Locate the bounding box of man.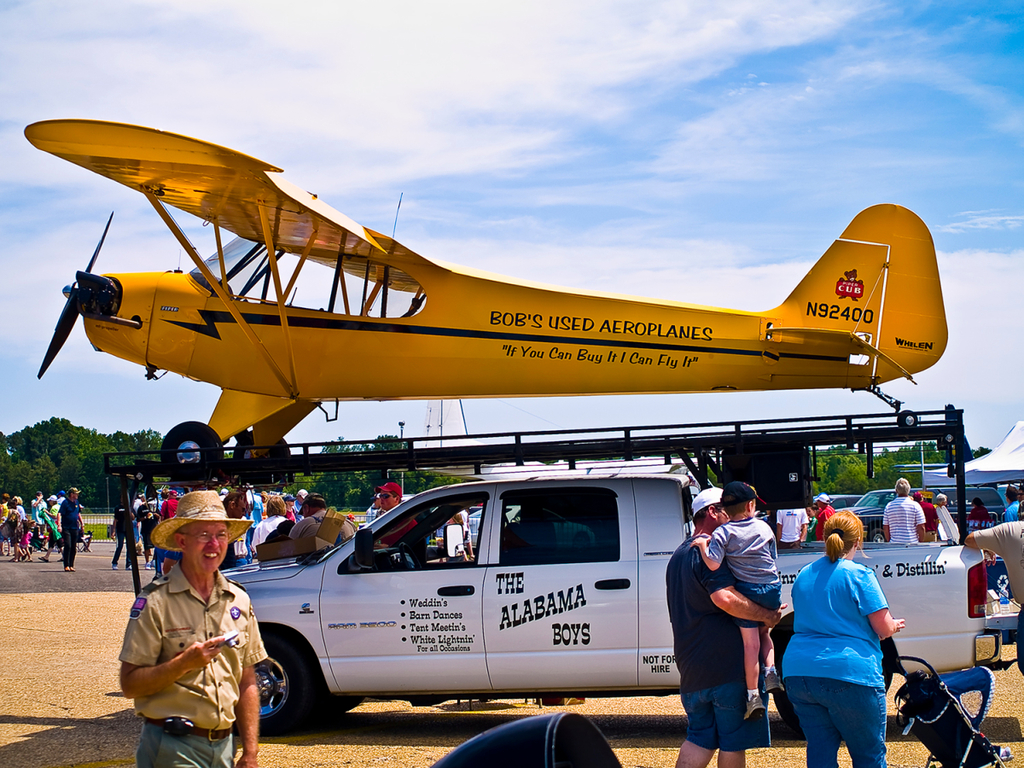
Bounding box: crop(31, 492, 49, 538).
